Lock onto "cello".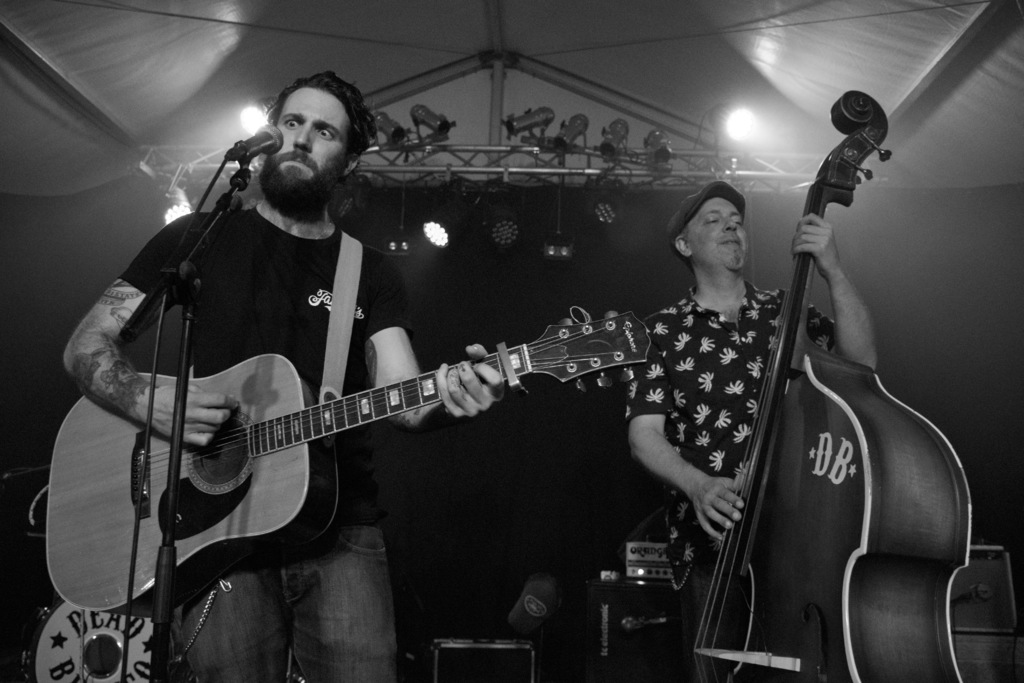
Locked: 689:88:969:682.
